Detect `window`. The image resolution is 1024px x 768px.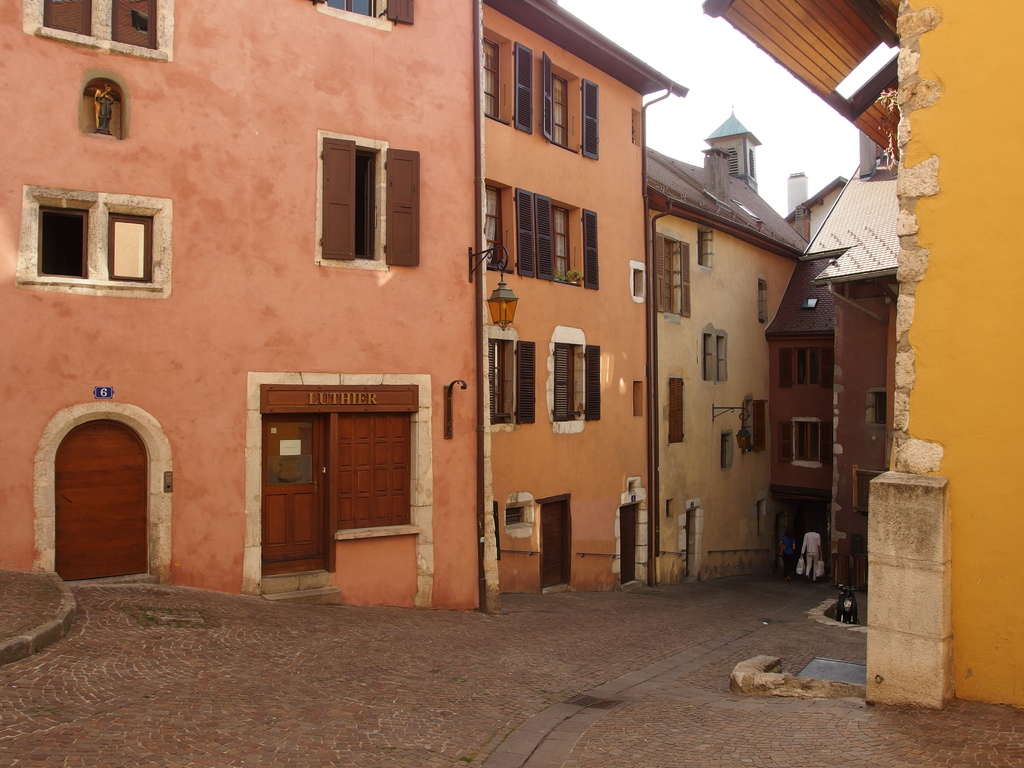
detection(541, 196, 598, 289).
